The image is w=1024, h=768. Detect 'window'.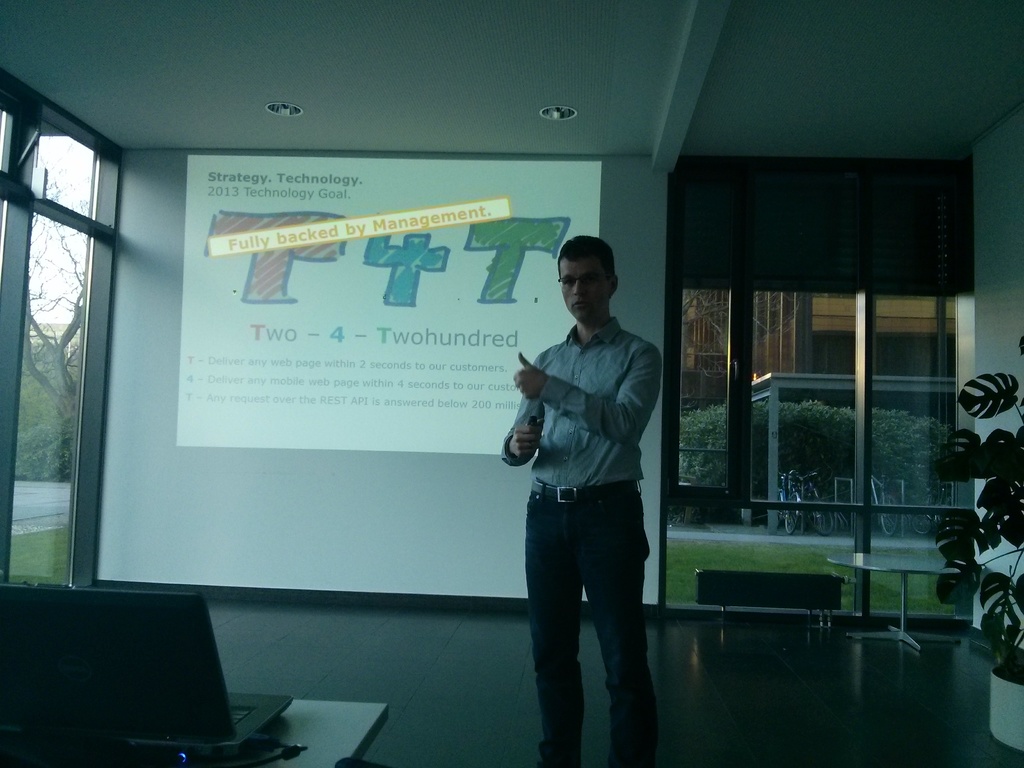
Detection: {"x1": 14, "y1": 77, "x2": 108, "y2": 555}.
